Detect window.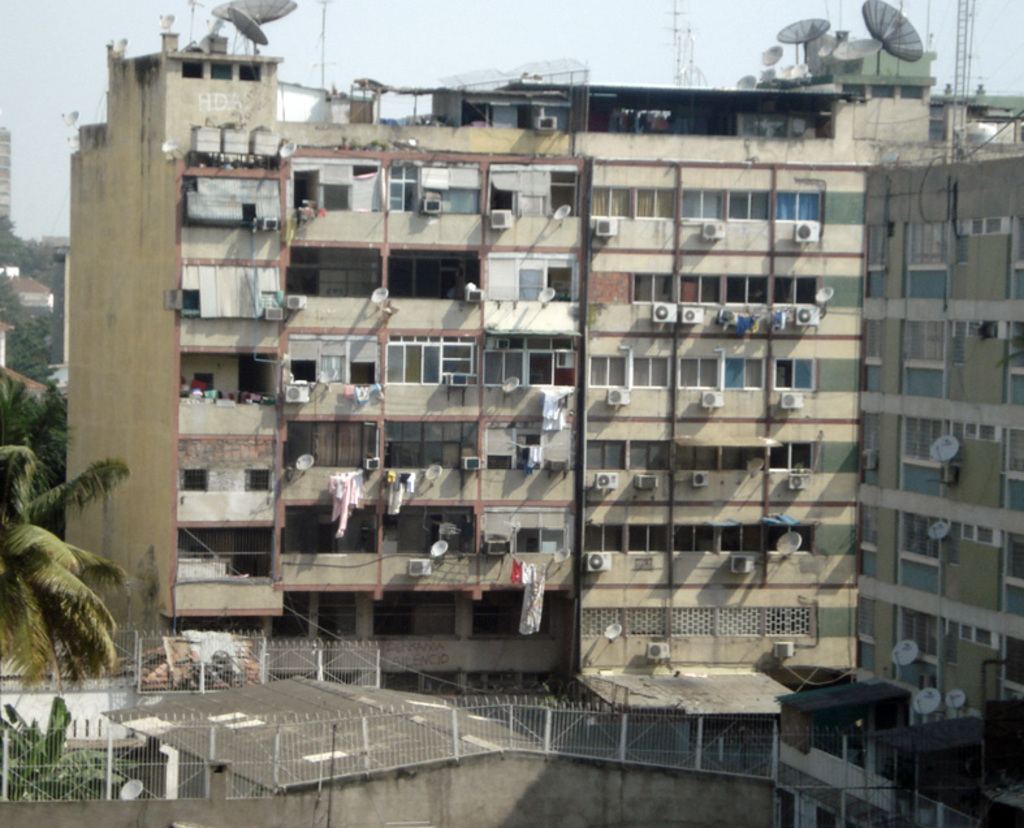
Detected at left=678, top=189, right=769, bottom=214.
